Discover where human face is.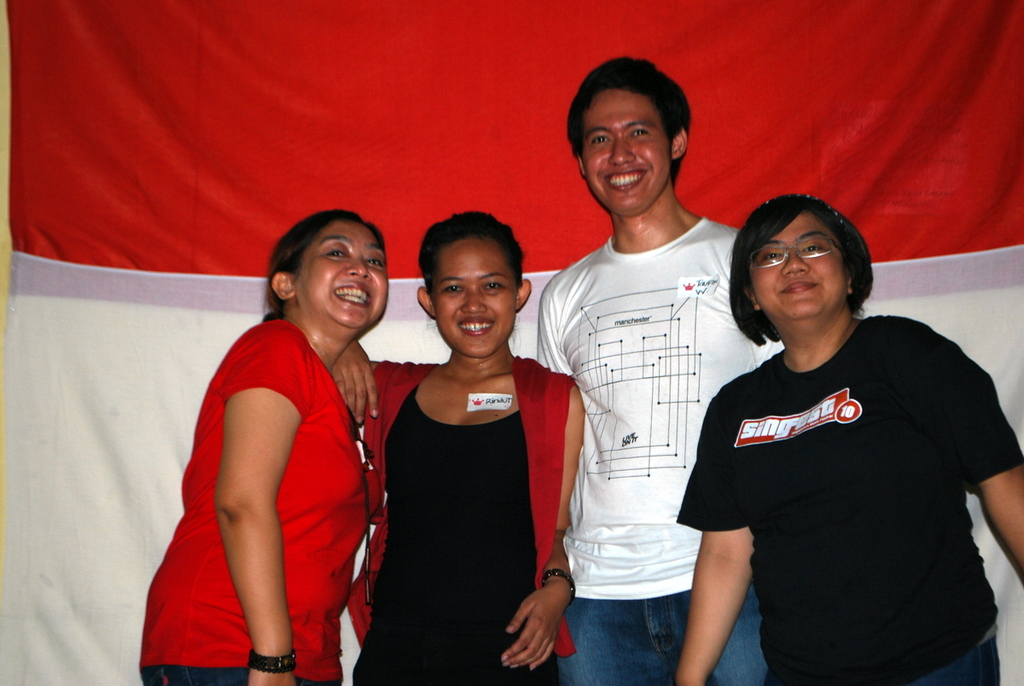
Discovered at <bbox>436, 237, 517, 353</bbox>.
